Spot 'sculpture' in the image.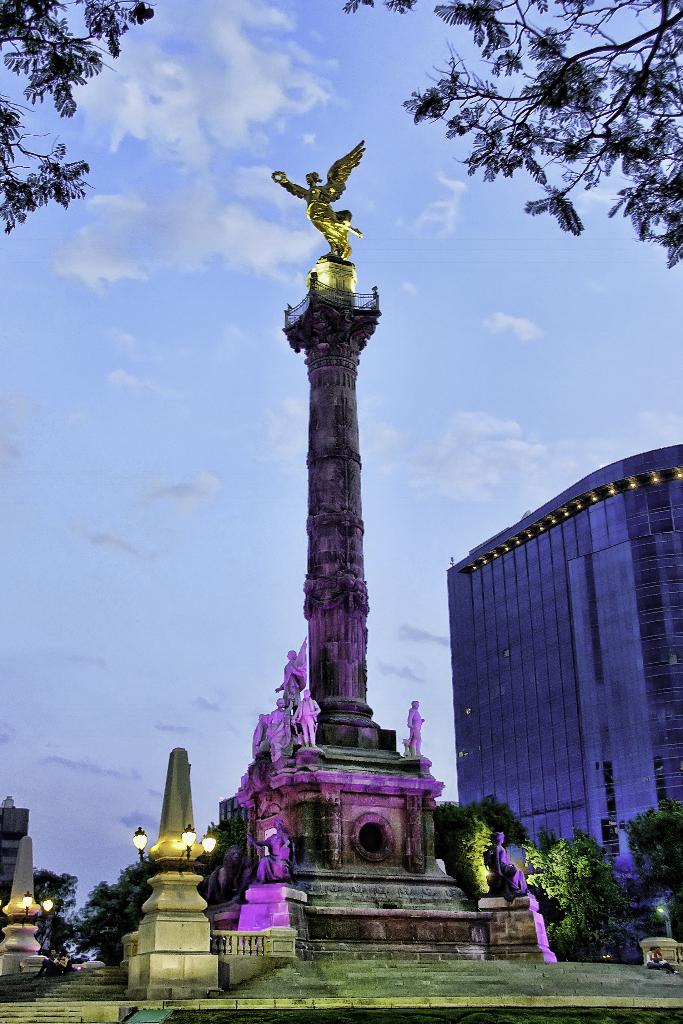
'sculpture' found at box=[257, 702, 284, 770].
